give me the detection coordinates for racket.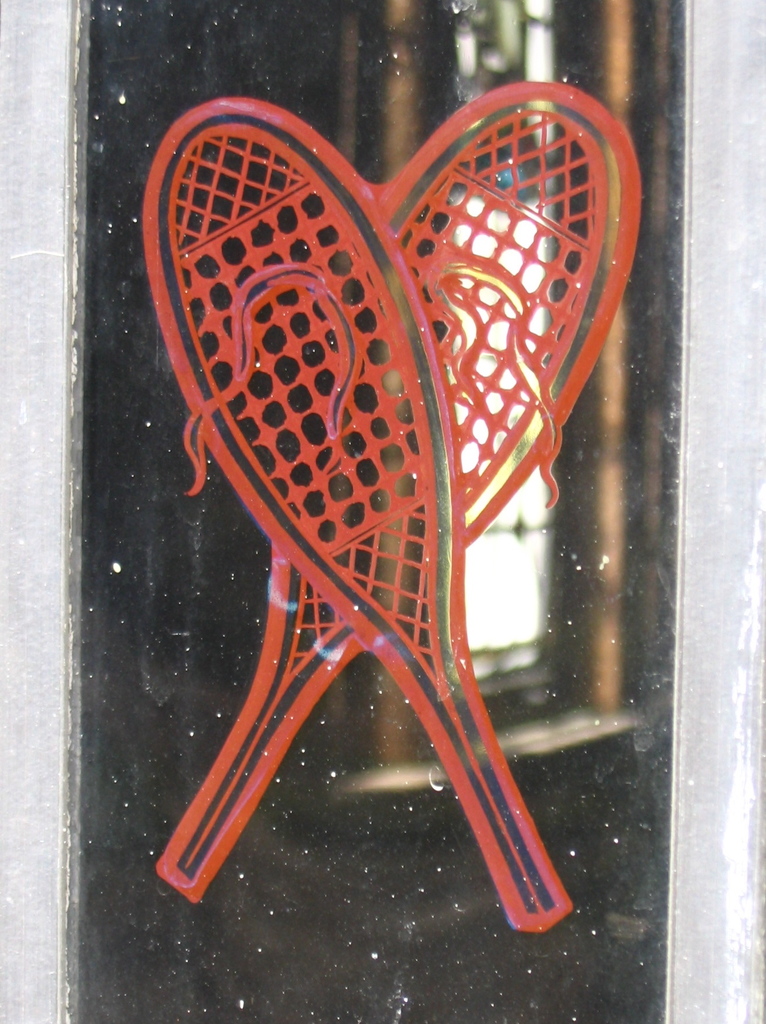
pyautogui.locateOnScreen(158, 85, 643, 904).
